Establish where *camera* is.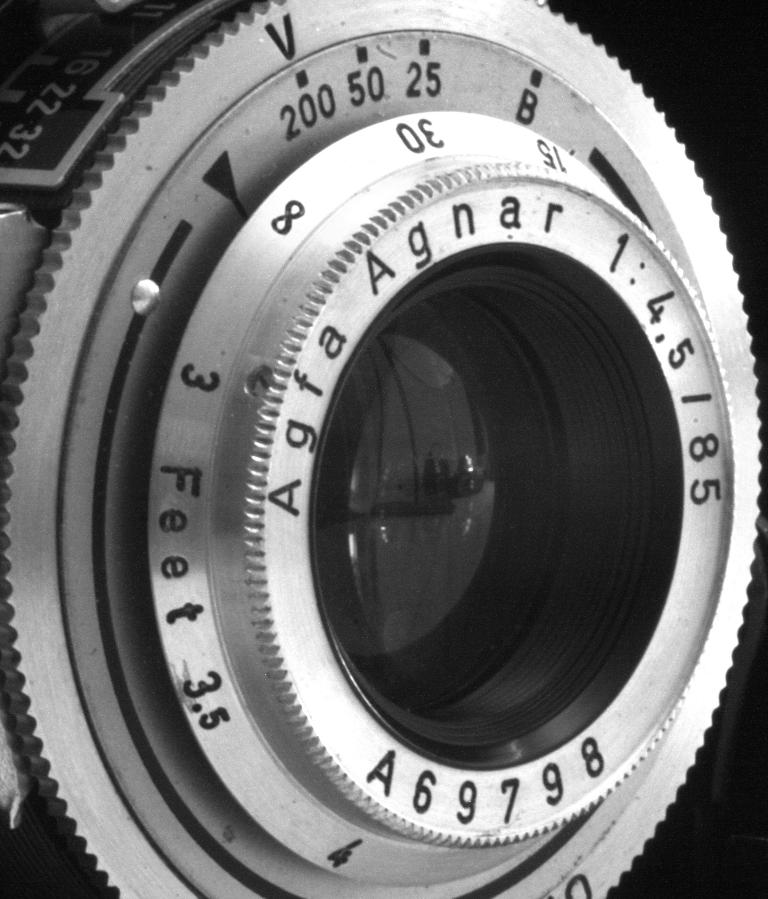
Established at x1=0, y1=4, x2=767, y2=898.
